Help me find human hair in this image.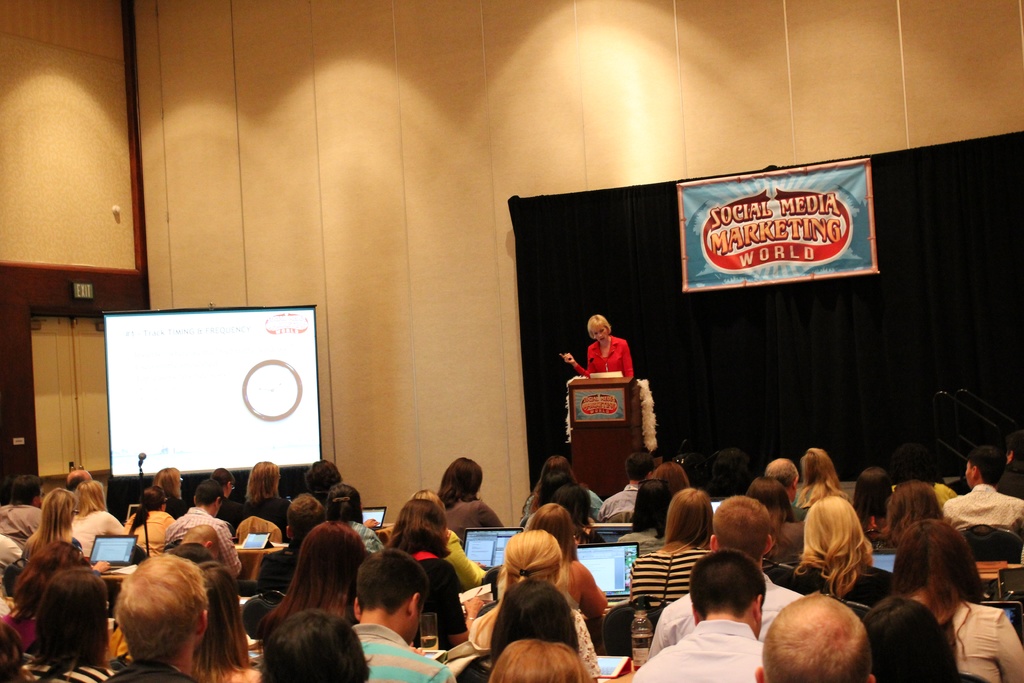
Found it: pyautogui.locateOnScreen(631, 479, 675, 542).
